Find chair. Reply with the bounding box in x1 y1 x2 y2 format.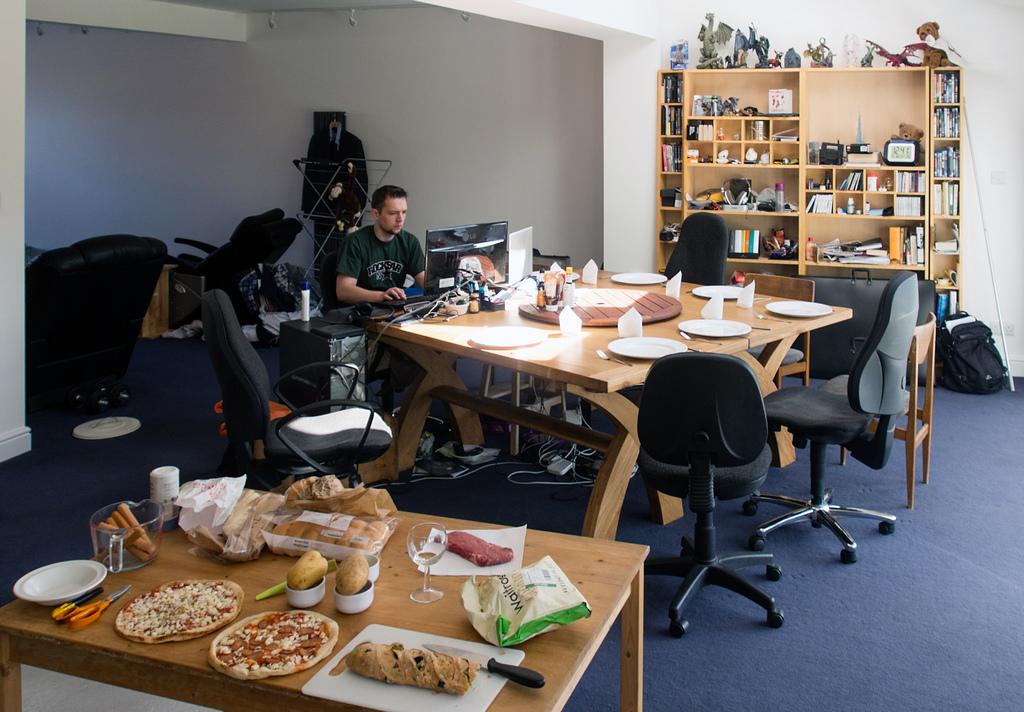
661 214 730 287.
